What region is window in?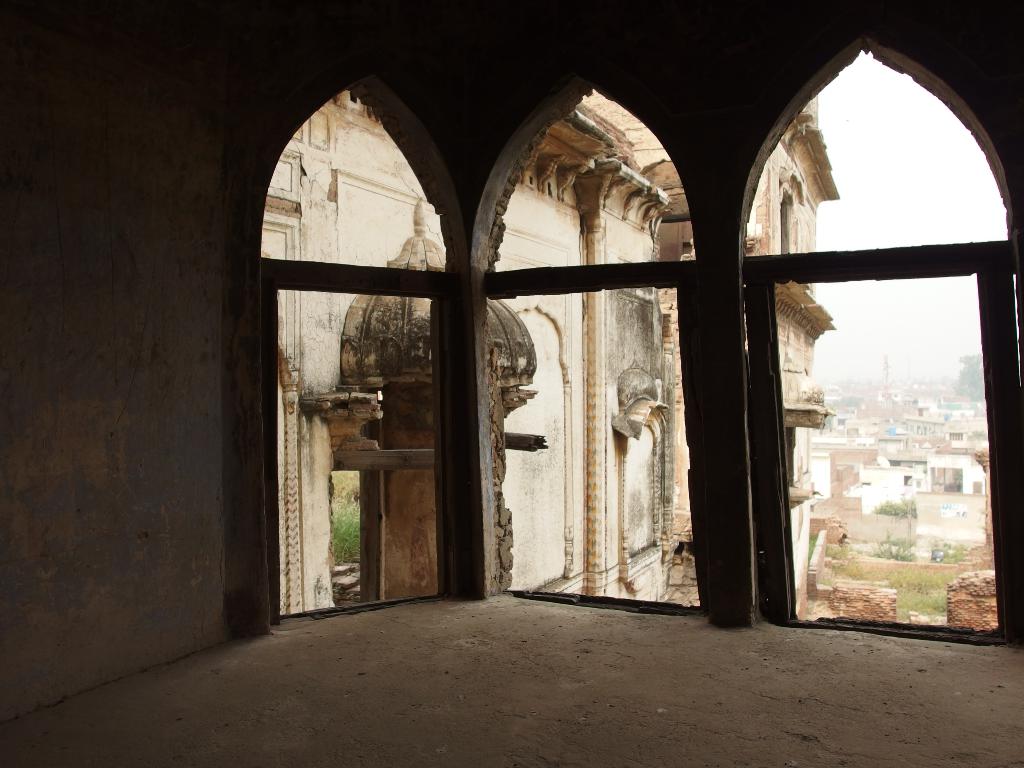
740:26:1015:651.
